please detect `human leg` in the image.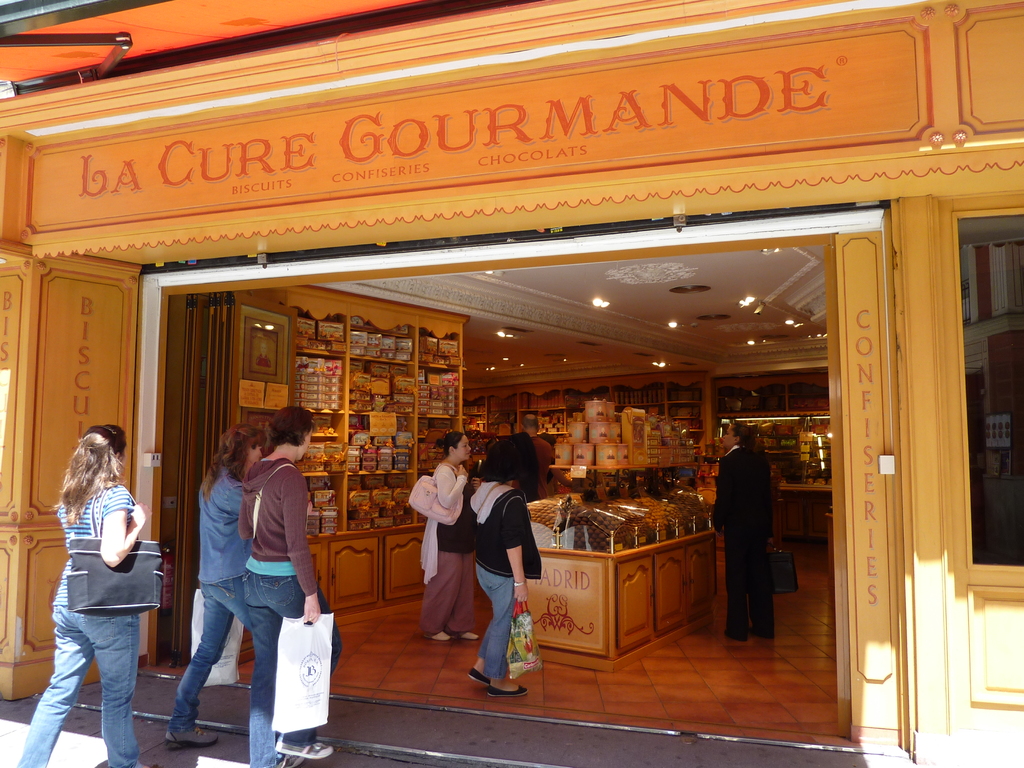
<region>252, 575, 280, 767</region>.
